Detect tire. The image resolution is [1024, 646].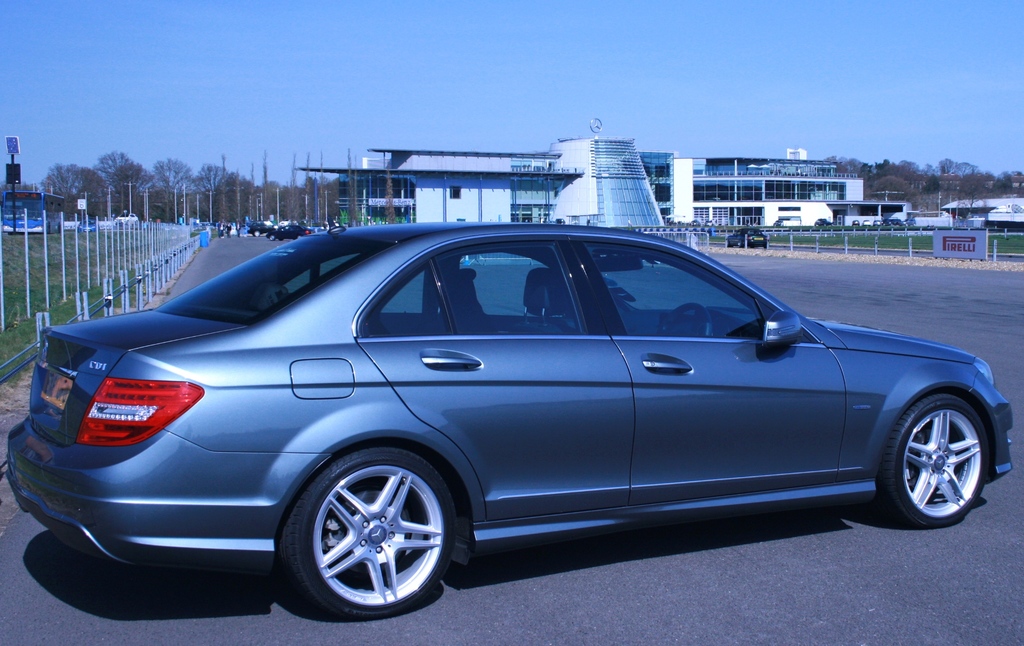
<region>739, 243, 744, 247</region>.
